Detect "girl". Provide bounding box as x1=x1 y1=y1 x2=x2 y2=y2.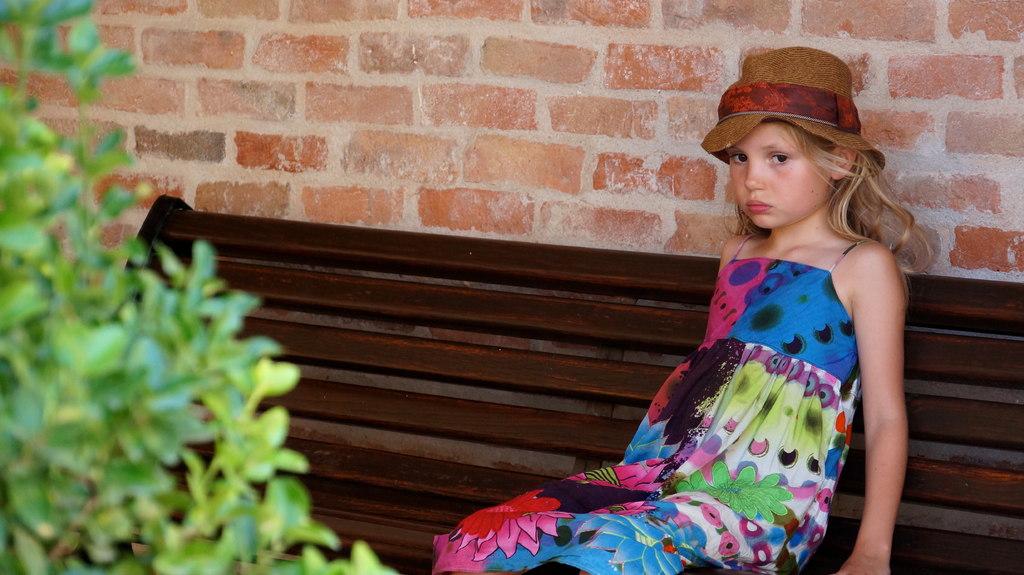
x1=431 y1=46 x2=938 y2=574.
